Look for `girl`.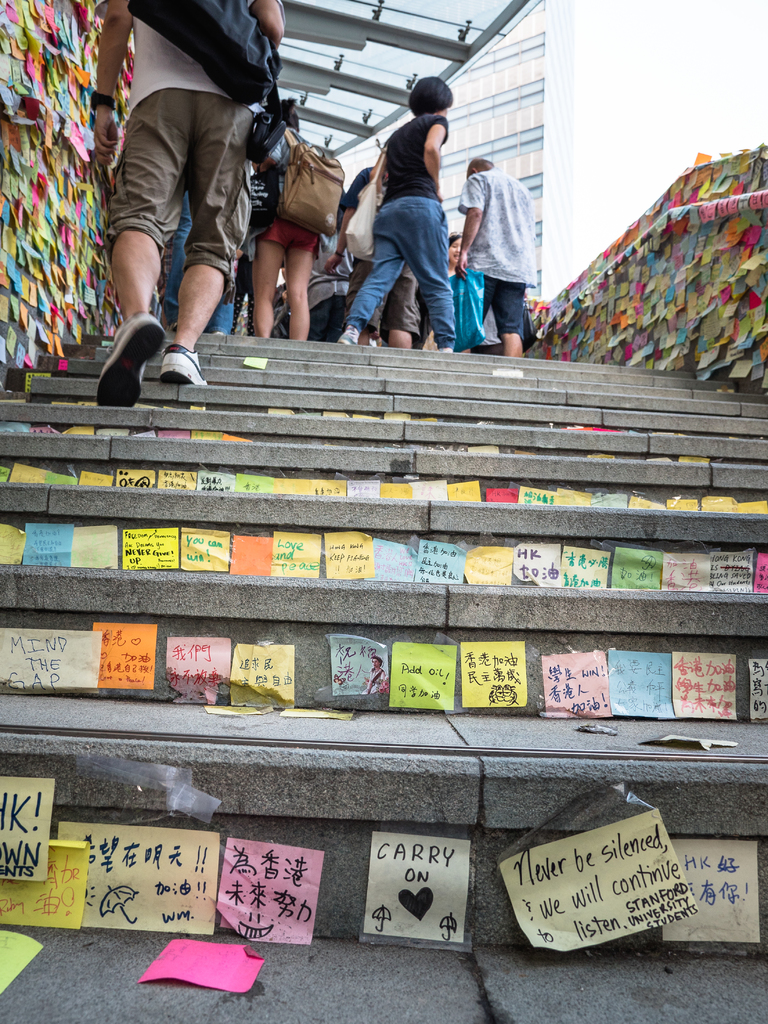
Found: bbox(348, 76, 456, 346).
